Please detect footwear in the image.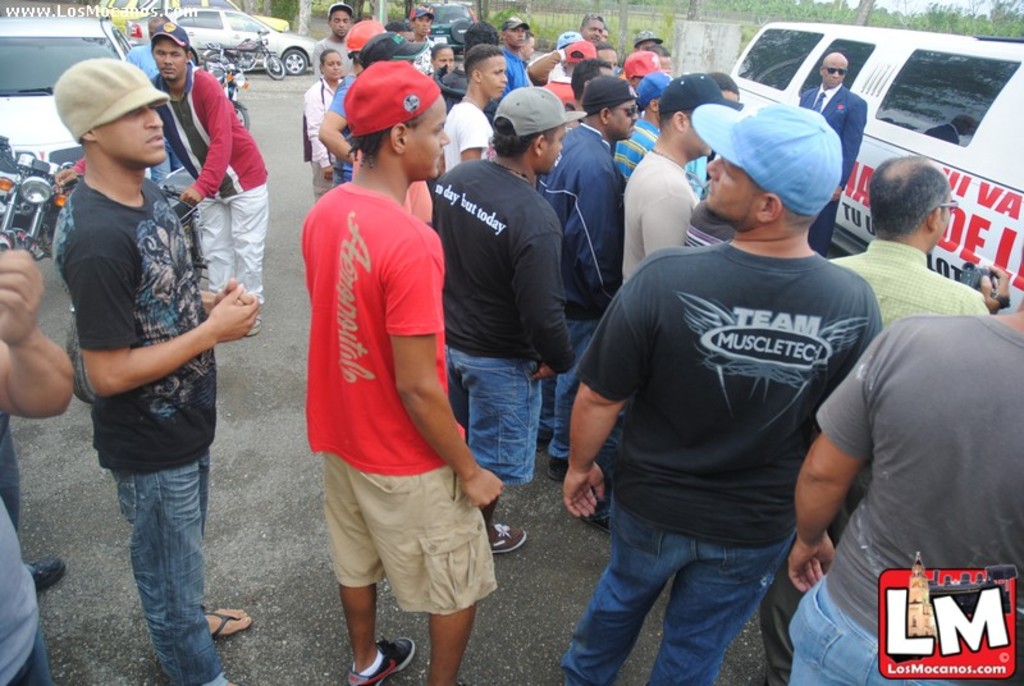
locate(489, 518, 527, 555).
